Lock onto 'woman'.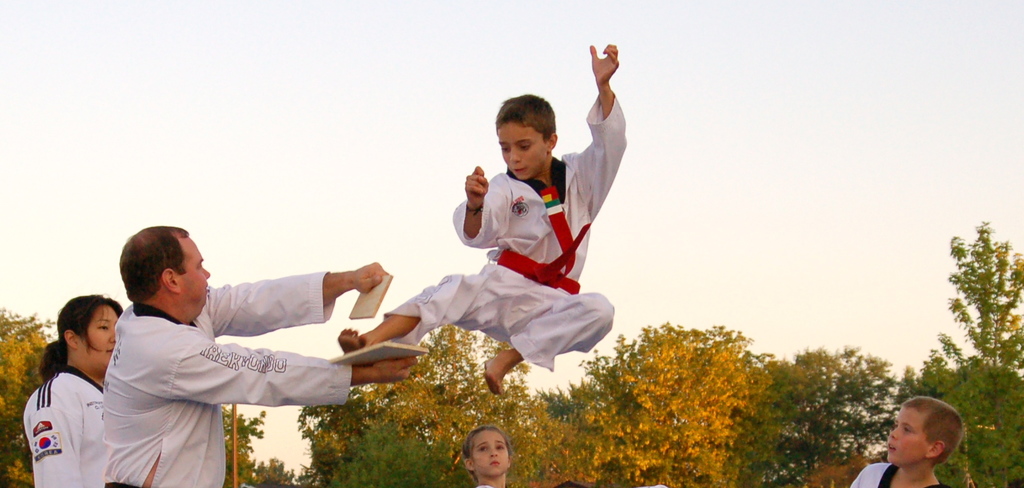
Locked: bbox=(14, 282, 126, 484).
